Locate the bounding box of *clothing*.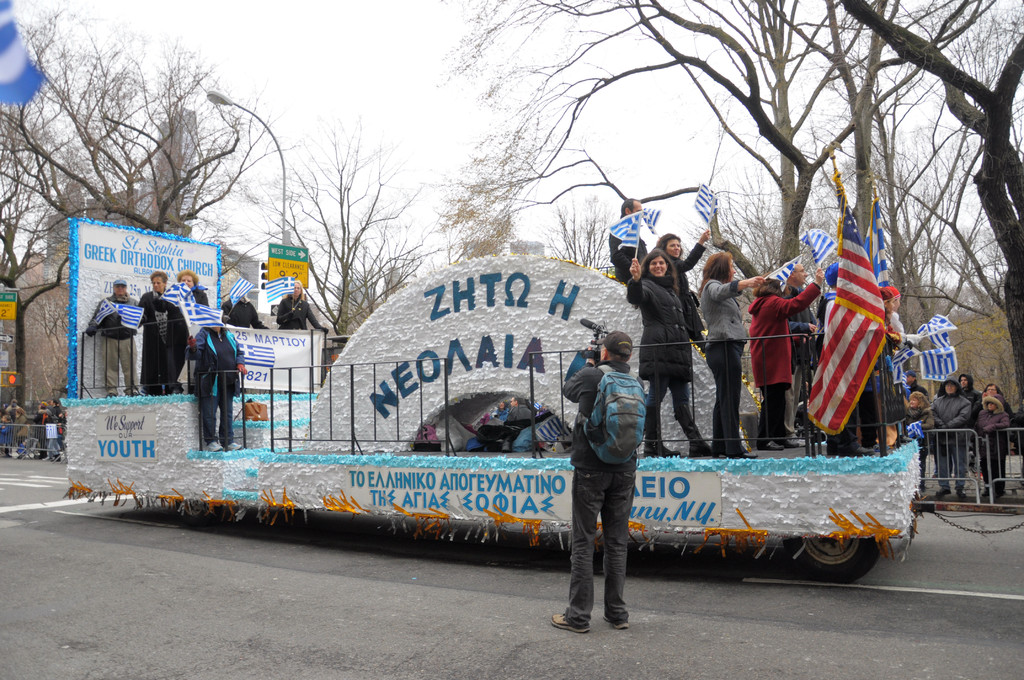
Bounding box: detection(224, 296, 270, 324).
